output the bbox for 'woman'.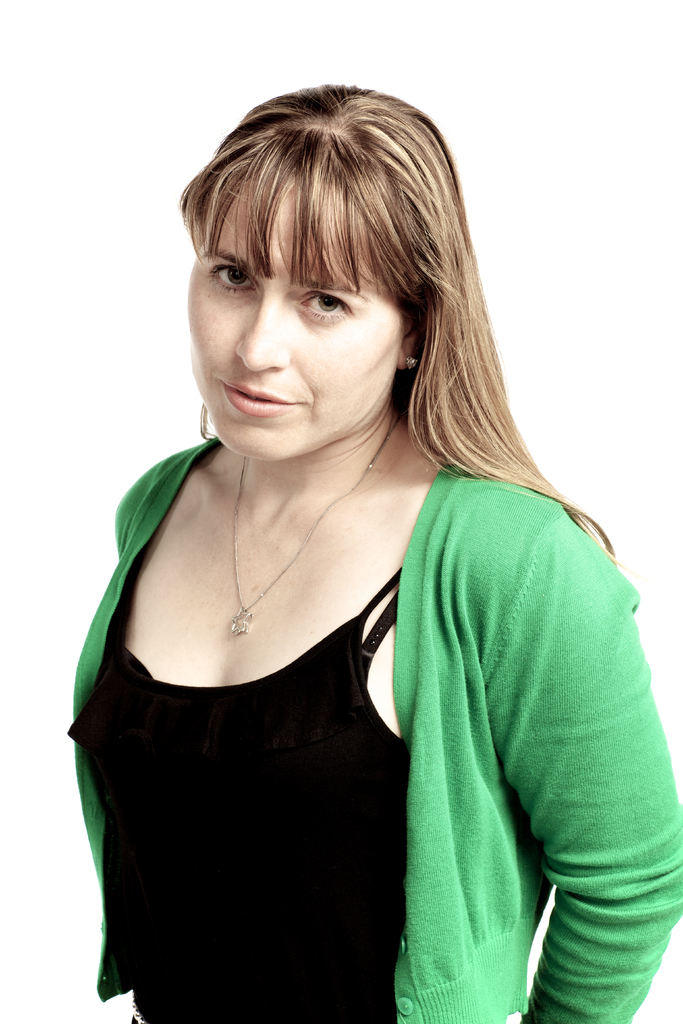
rect(38, 88, 682, 984).
